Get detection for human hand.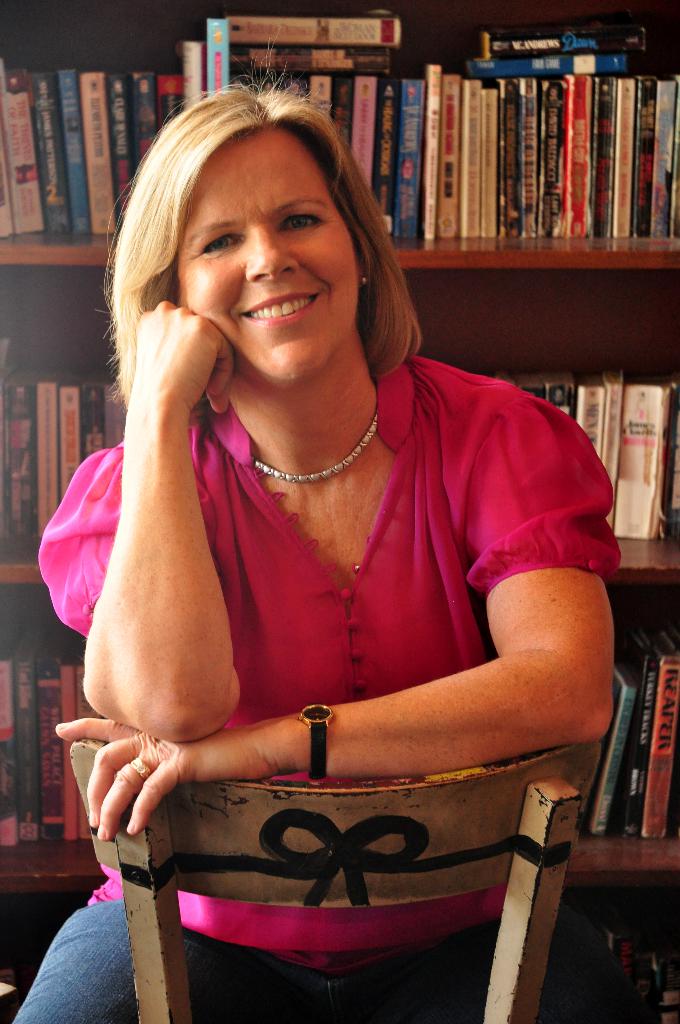
Detection: 51,718,274,848.
